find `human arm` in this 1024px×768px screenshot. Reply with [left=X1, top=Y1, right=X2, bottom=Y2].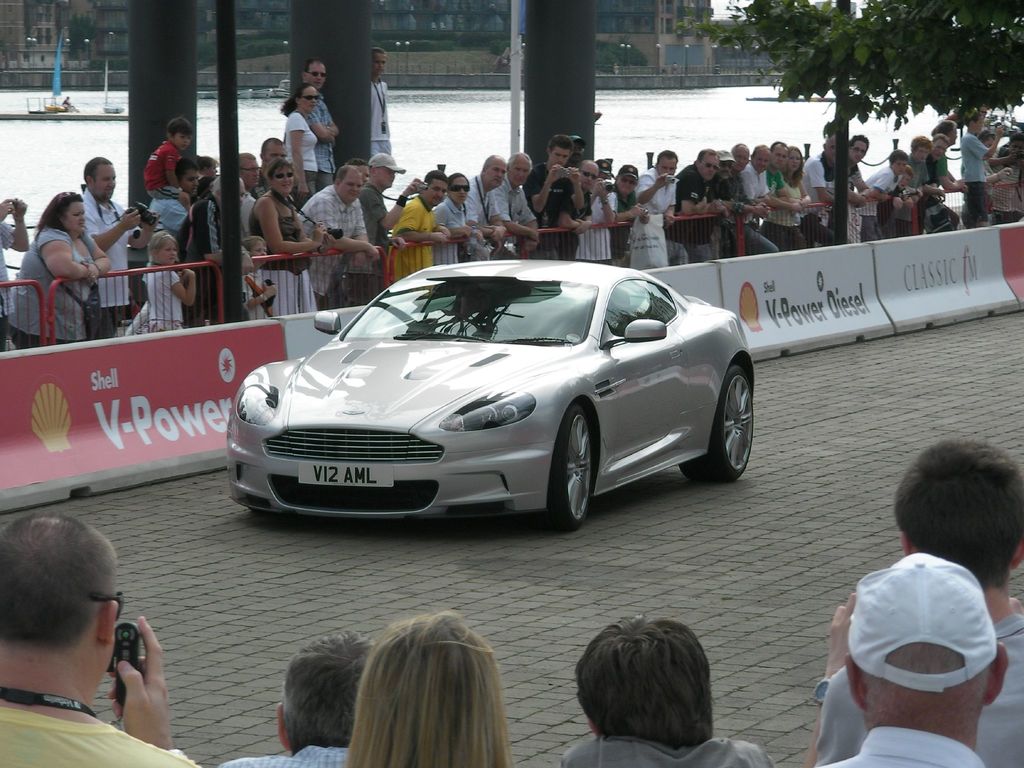
[left=924, top=182, right=939, bottom=198].
